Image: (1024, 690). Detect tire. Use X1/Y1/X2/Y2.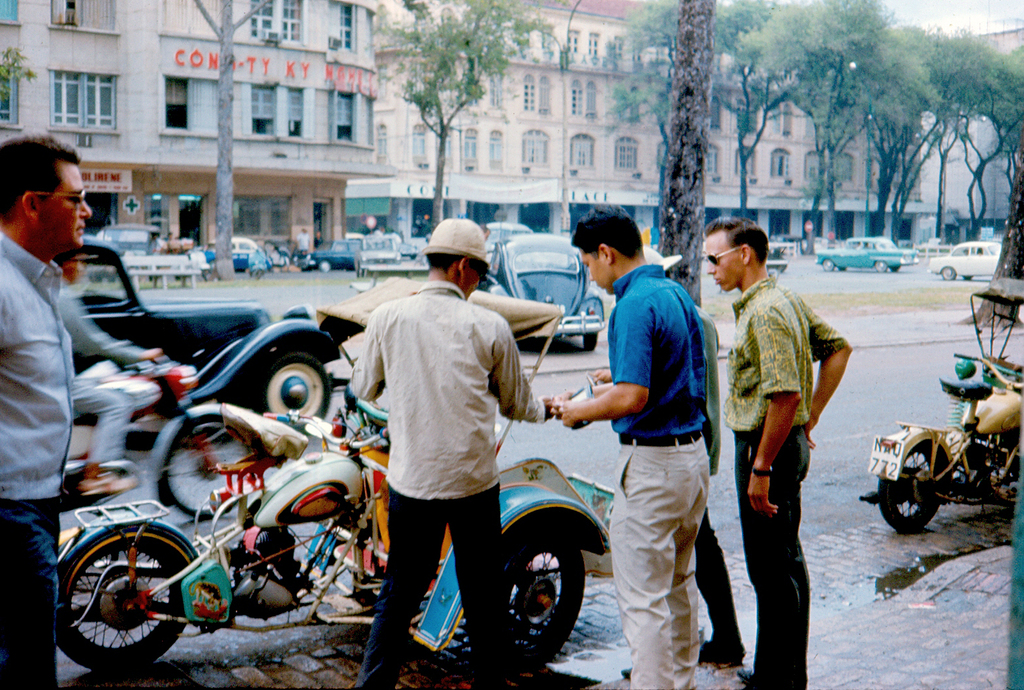
821/256/834/270.
